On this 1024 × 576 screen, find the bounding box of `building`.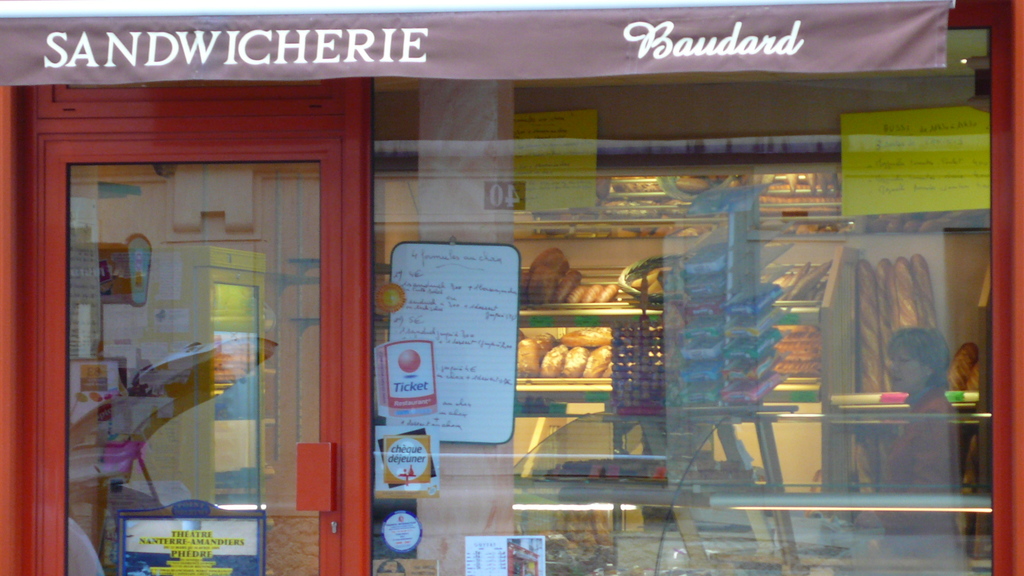
Bounding box: (left=0, top=0, right=1023, bottom=570).
